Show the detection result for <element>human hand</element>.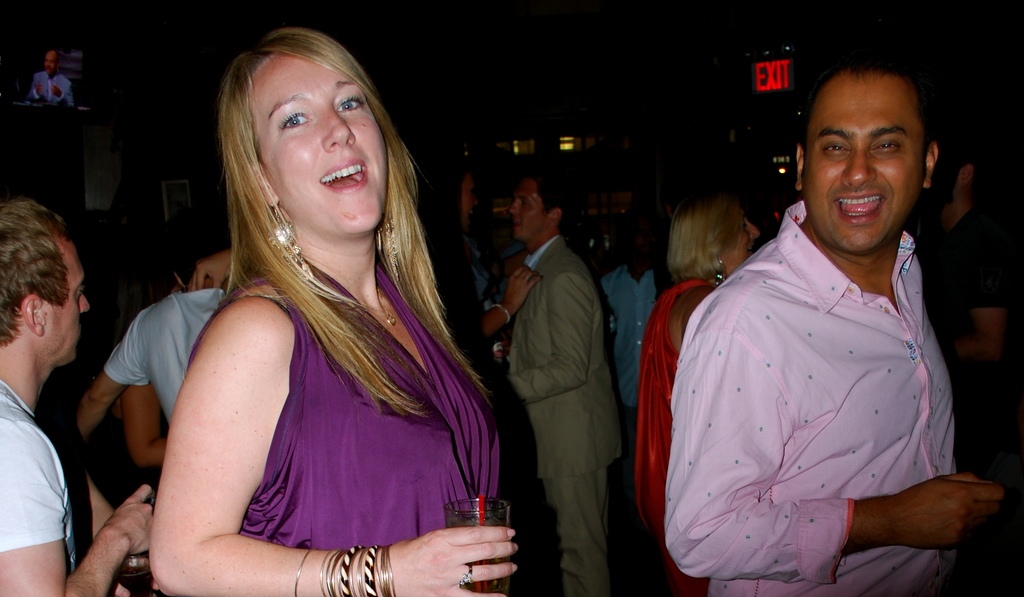
BBox(391, 524, 520, 596).
